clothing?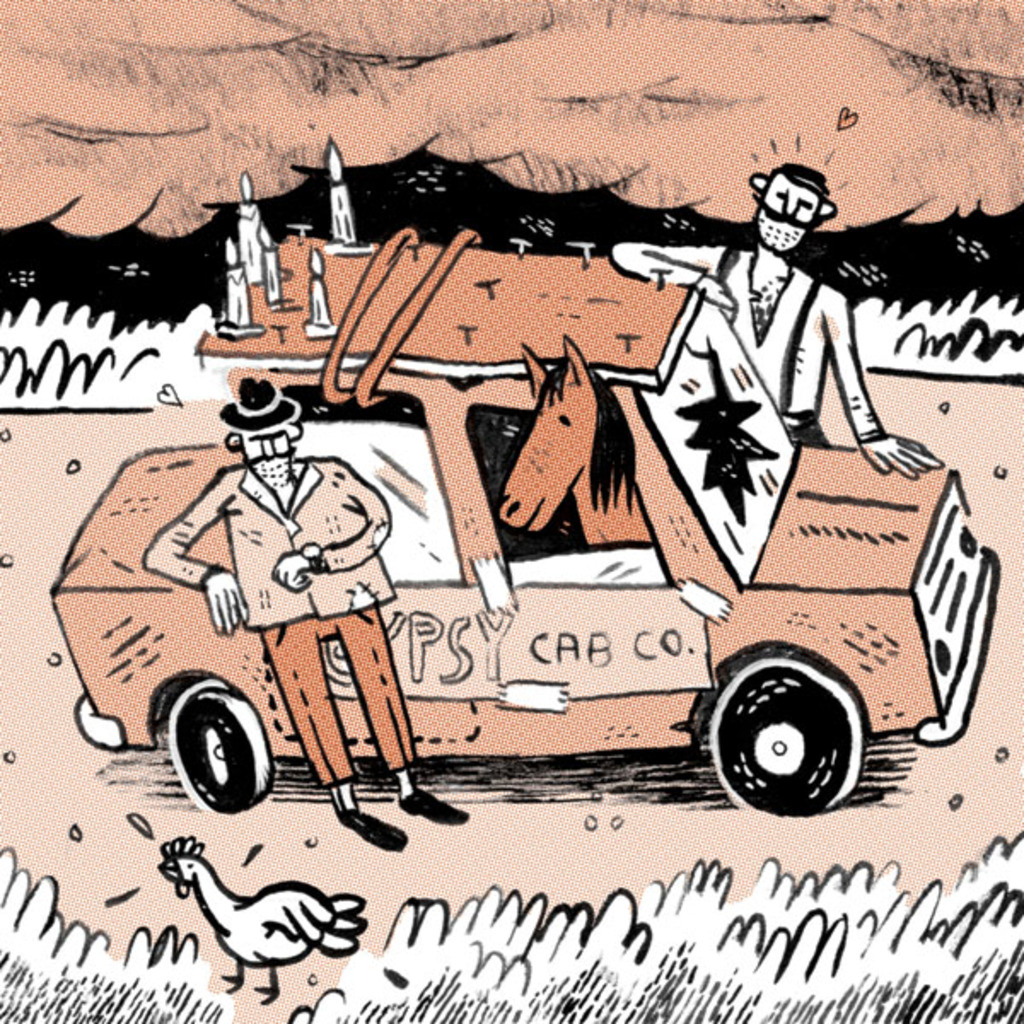
(660,195,901,492)
